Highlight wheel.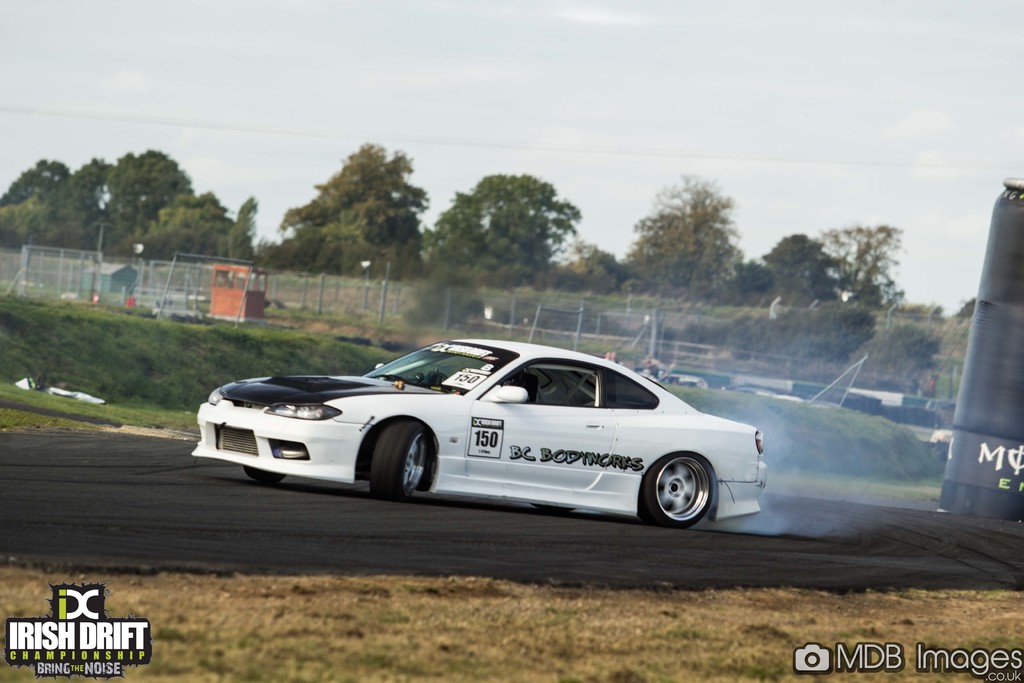
Highlighted region: bbox=[639, 456, 715, 523].
